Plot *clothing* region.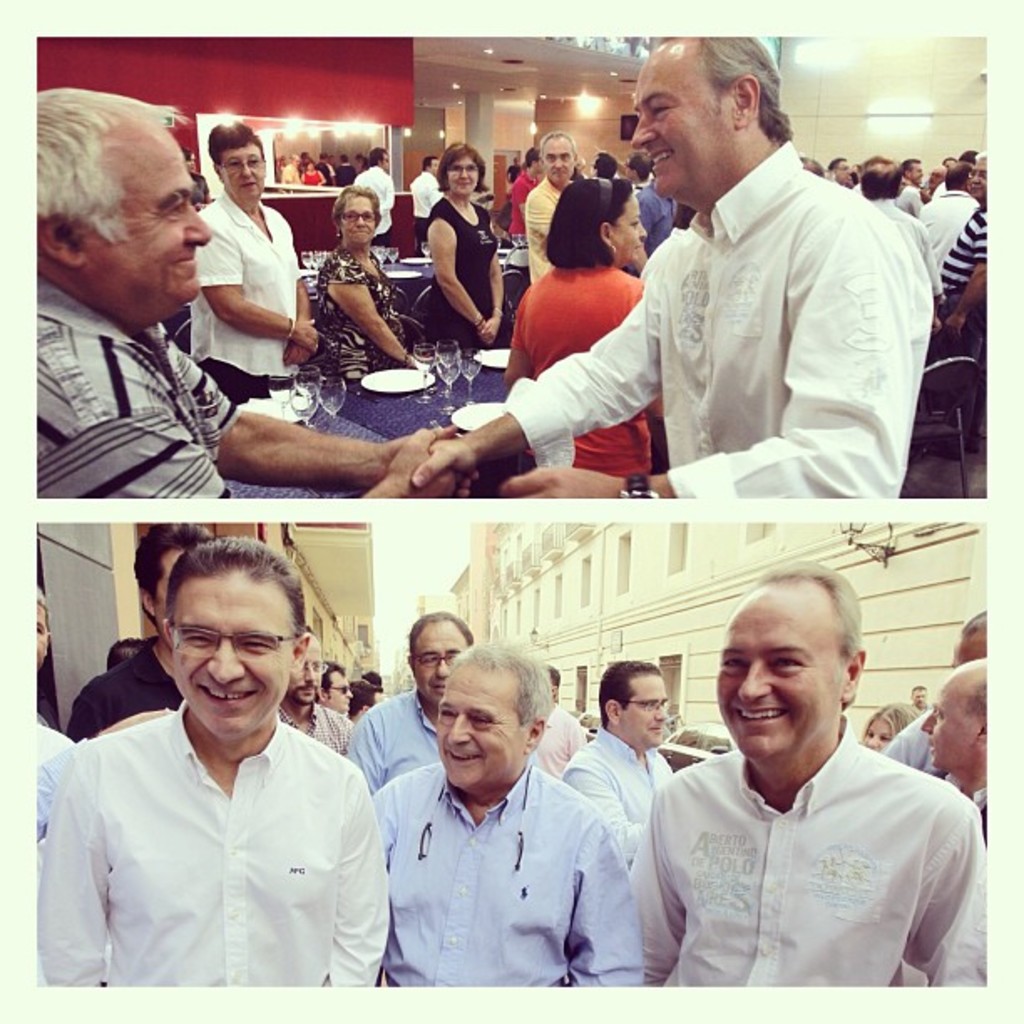
Plotted at (left=32, top=271, right=251, bottom=494).
